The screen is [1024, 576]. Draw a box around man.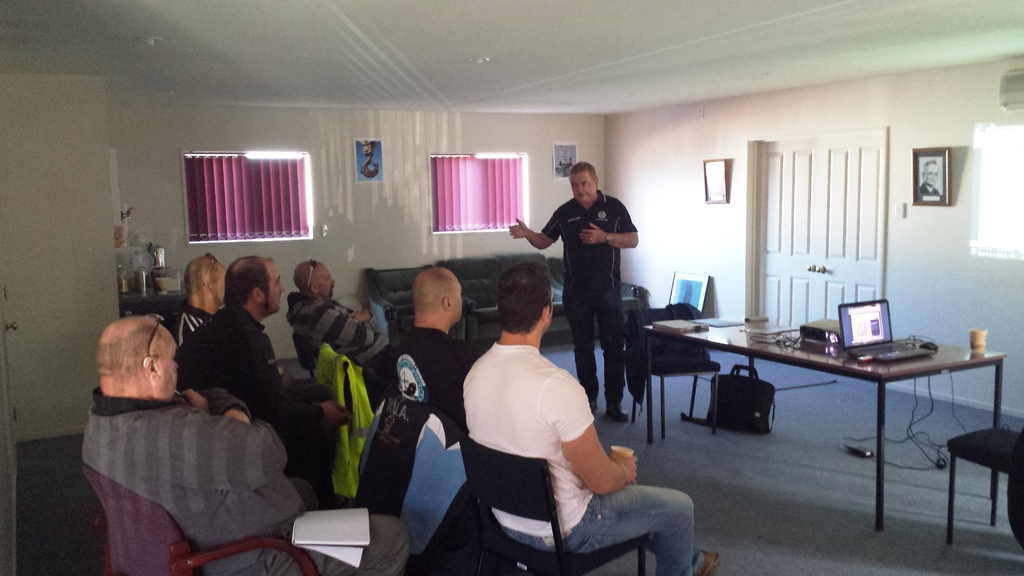
select_region(380, 266, 483, 438).
